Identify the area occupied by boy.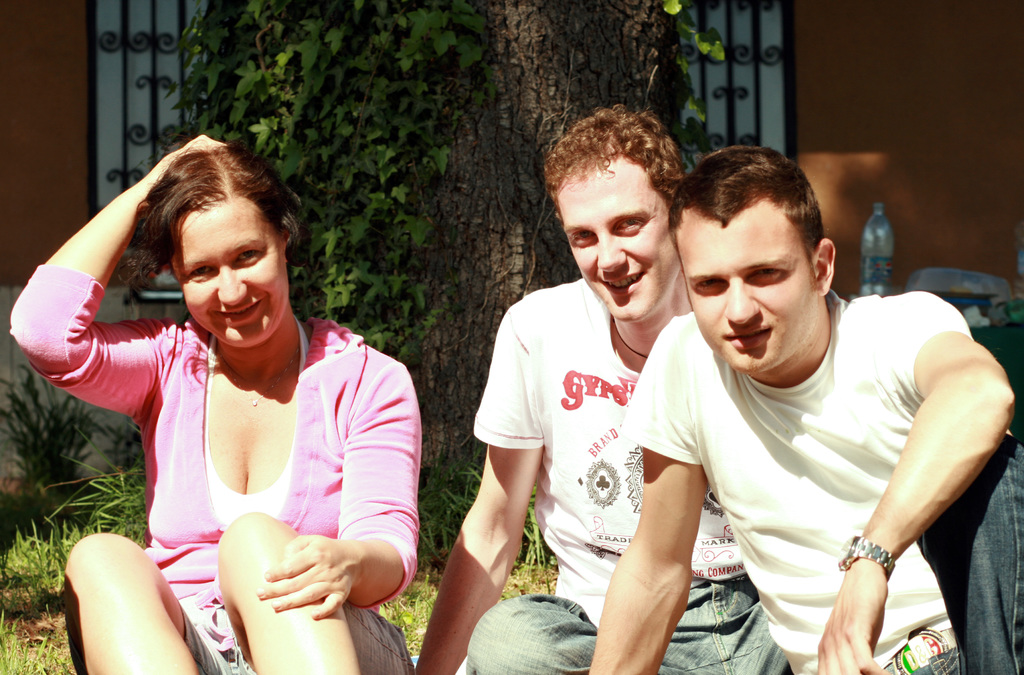
Area: 585:145:1023:674.
